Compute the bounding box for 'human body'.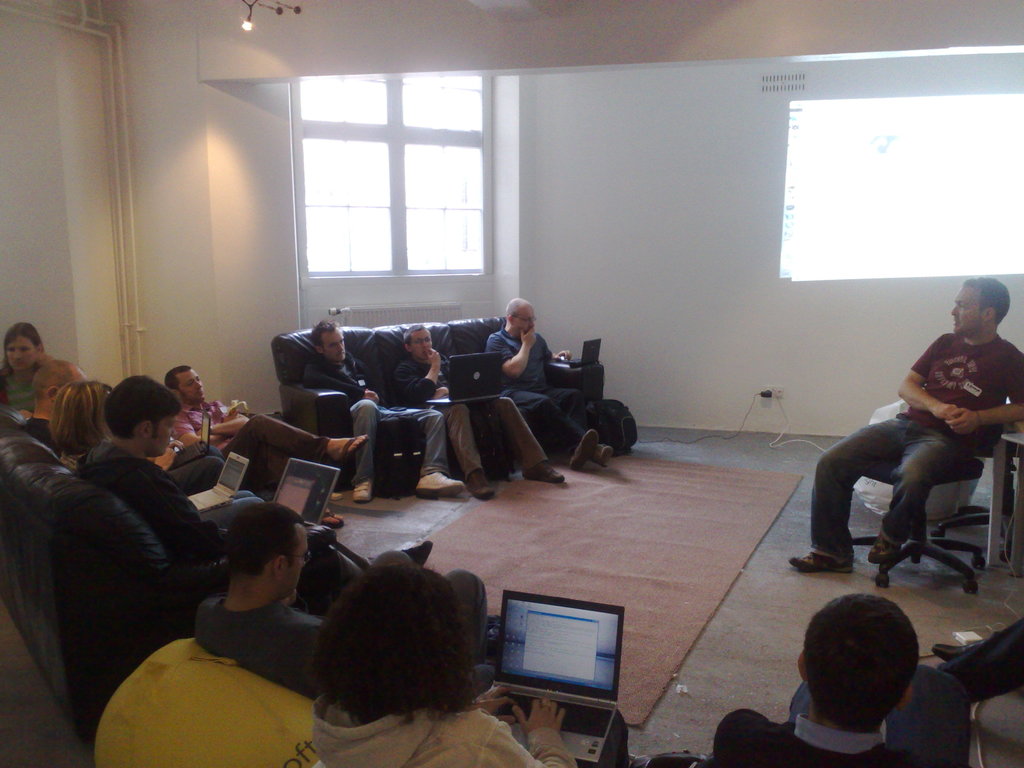
bbox=(712, 703, 934, 767).
